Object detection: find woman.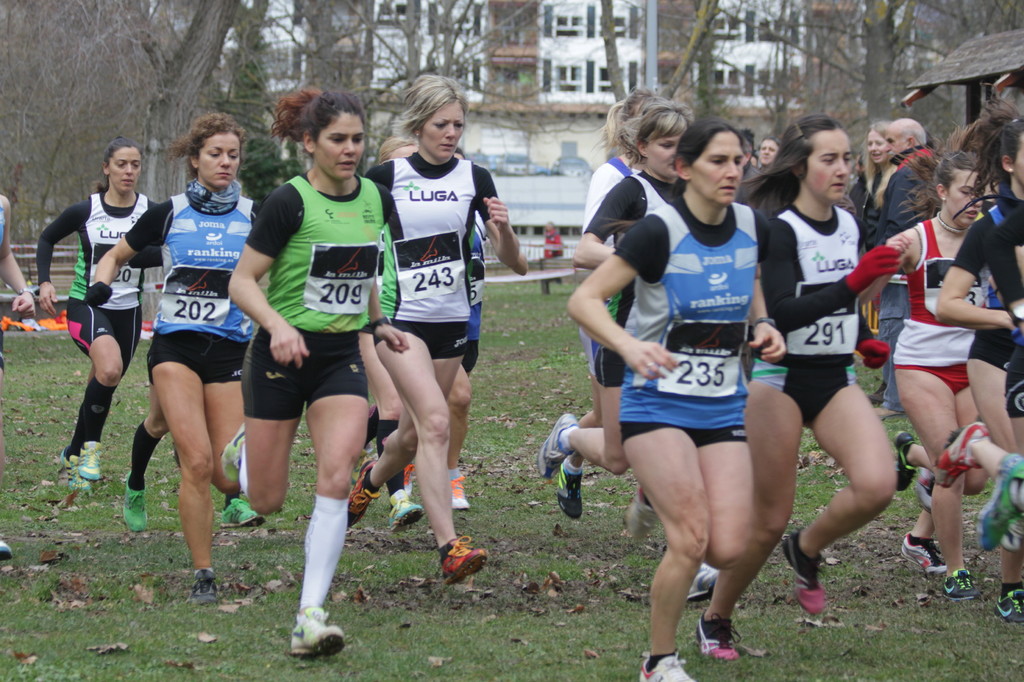
<box>539,102,701,537</box>.
